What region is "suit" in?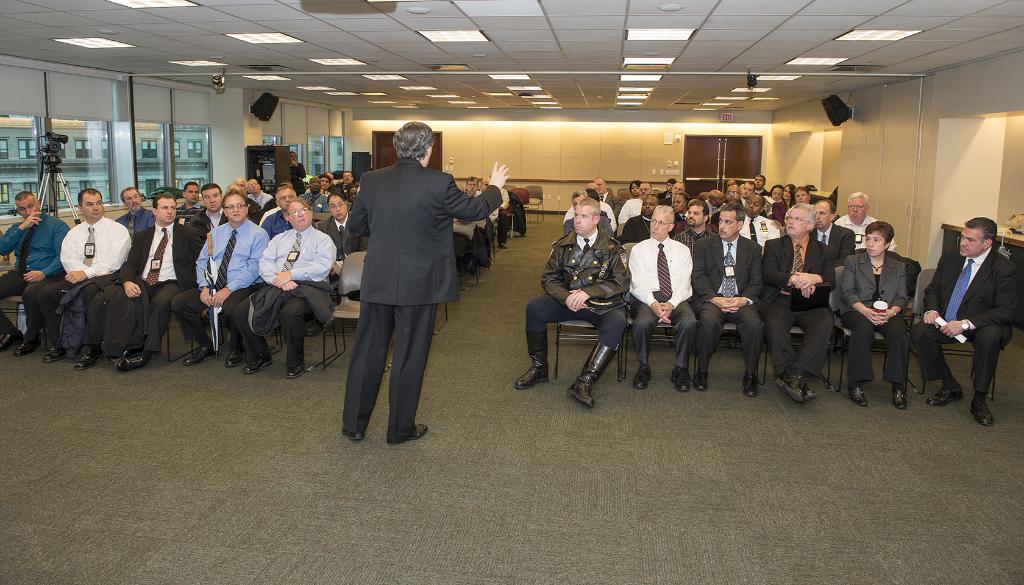
689:234:762:376.
